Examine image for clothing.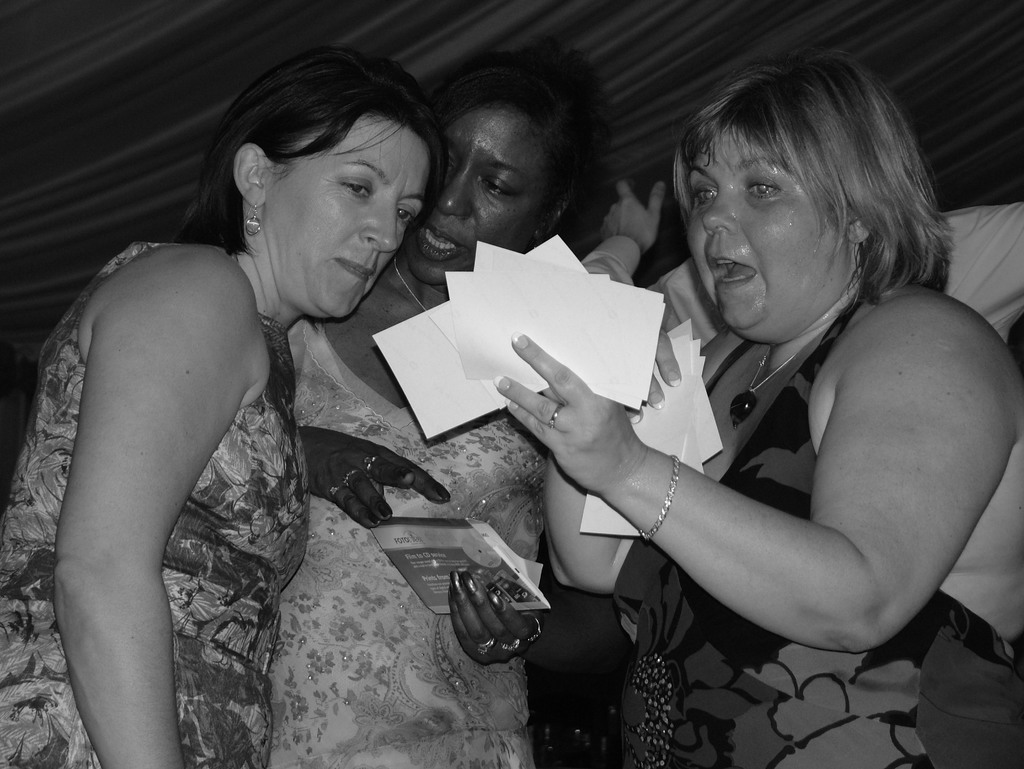
Examination result: box(613, 273, 1023, 767).
